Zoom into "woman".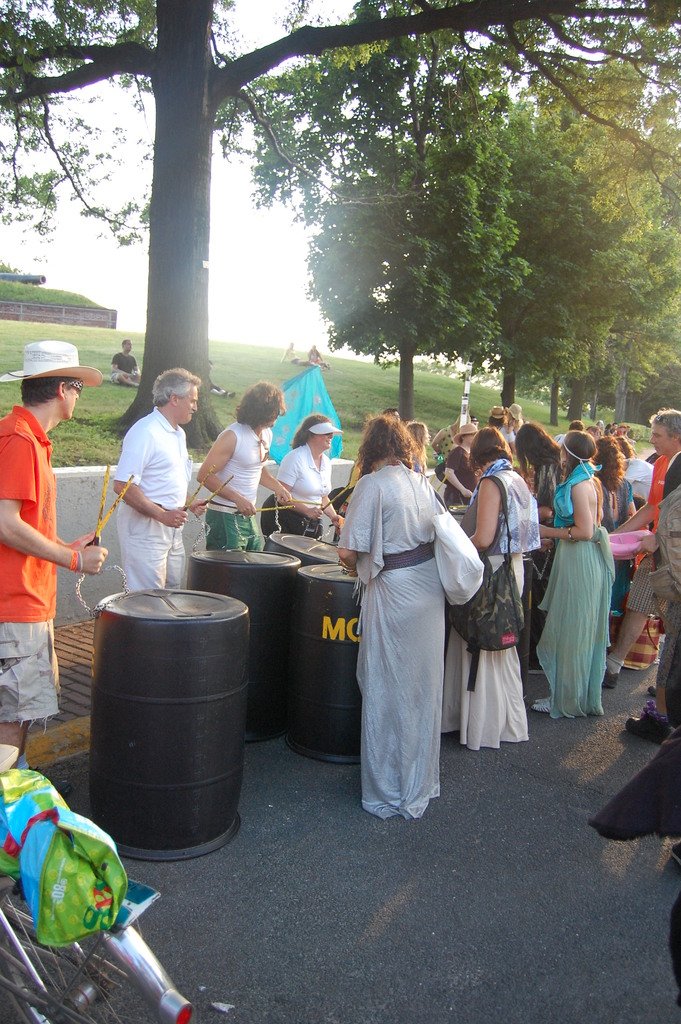
Zoom target: BBox(535, 435, 614, 720).
